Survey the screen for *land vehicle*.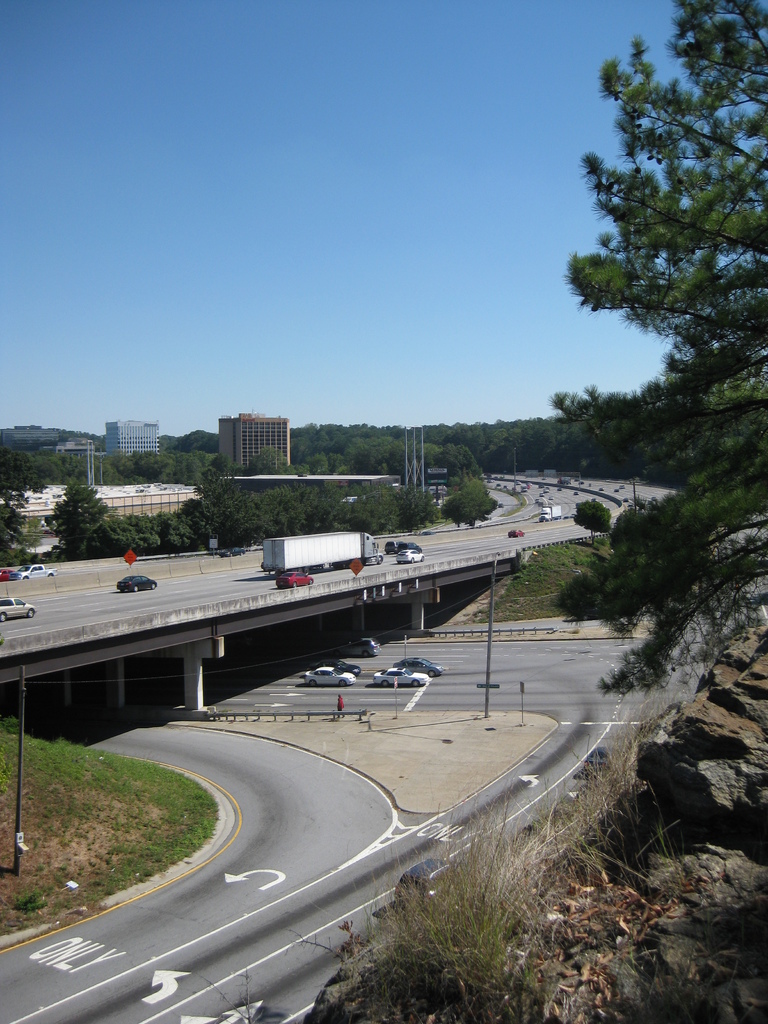
Survey found: 583:748:612:781.
